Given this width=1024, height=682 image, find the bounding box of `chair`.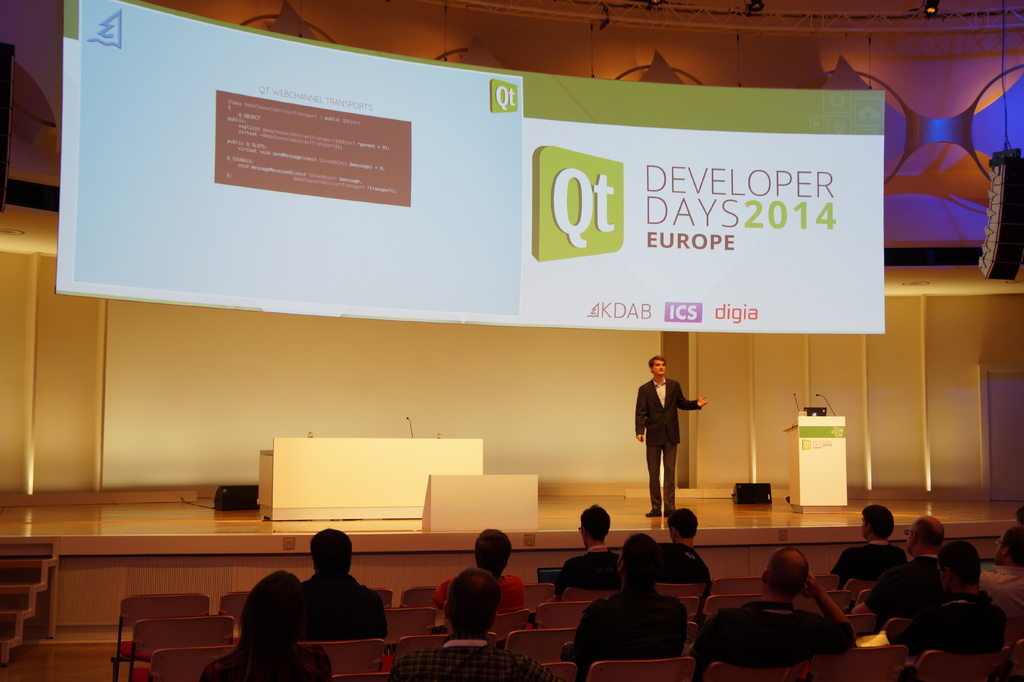
908, 649, 1014, 681.
